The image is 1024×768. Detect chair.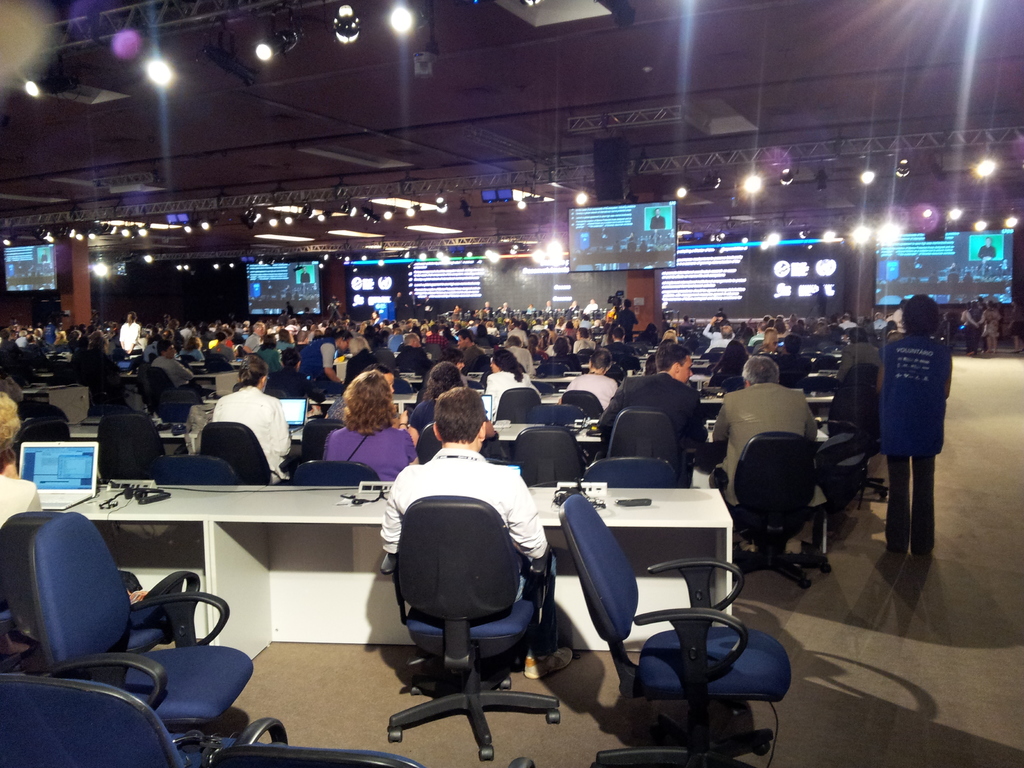
Detection: x1=297, y1=458, x2=381, y2=493.
